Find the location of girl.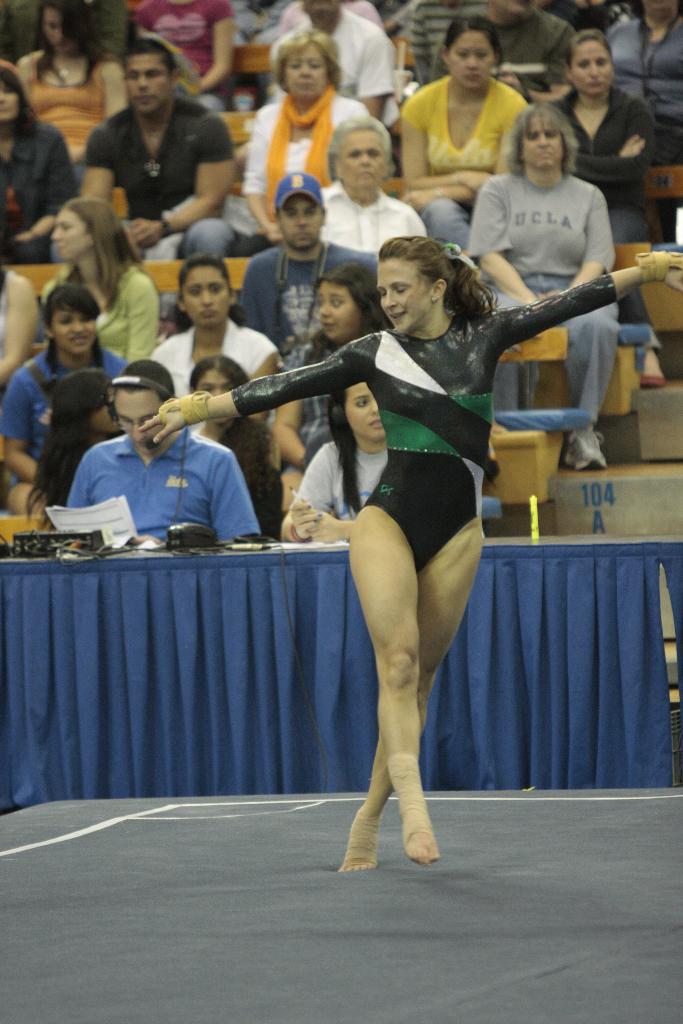
Location: x1=36 y1=196 x2=160 y2=378.
